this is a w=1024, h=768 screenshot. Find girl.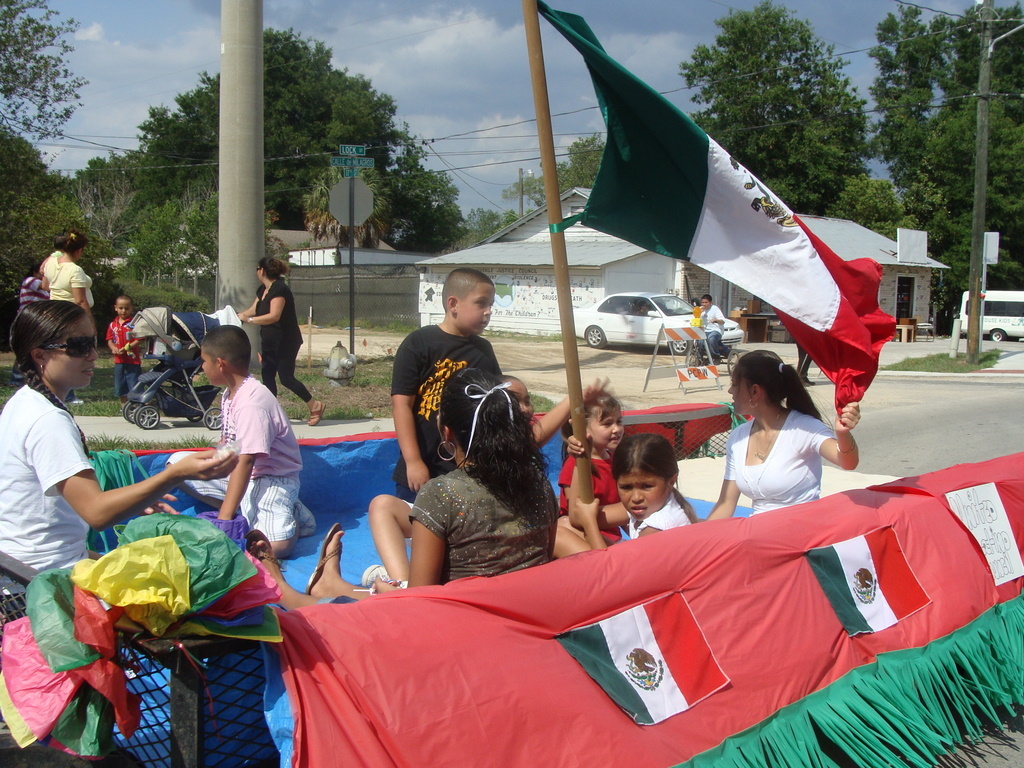
Bounding box: region(548, 428, 700, 561).
